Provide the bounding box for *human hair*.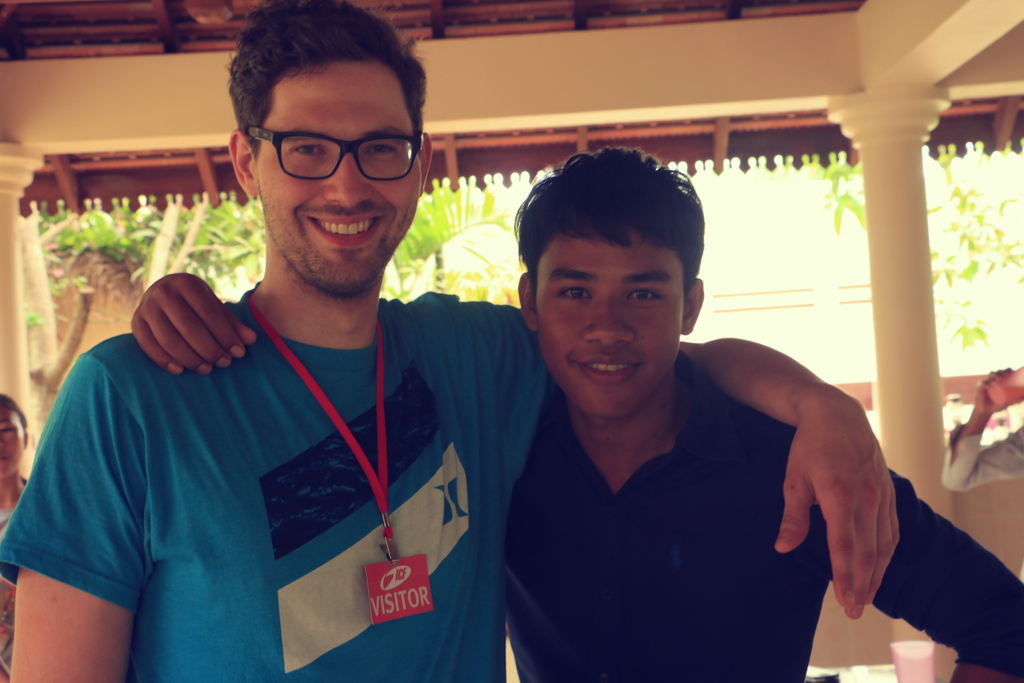
[left=223, top=6, right=428, bottom=168].
